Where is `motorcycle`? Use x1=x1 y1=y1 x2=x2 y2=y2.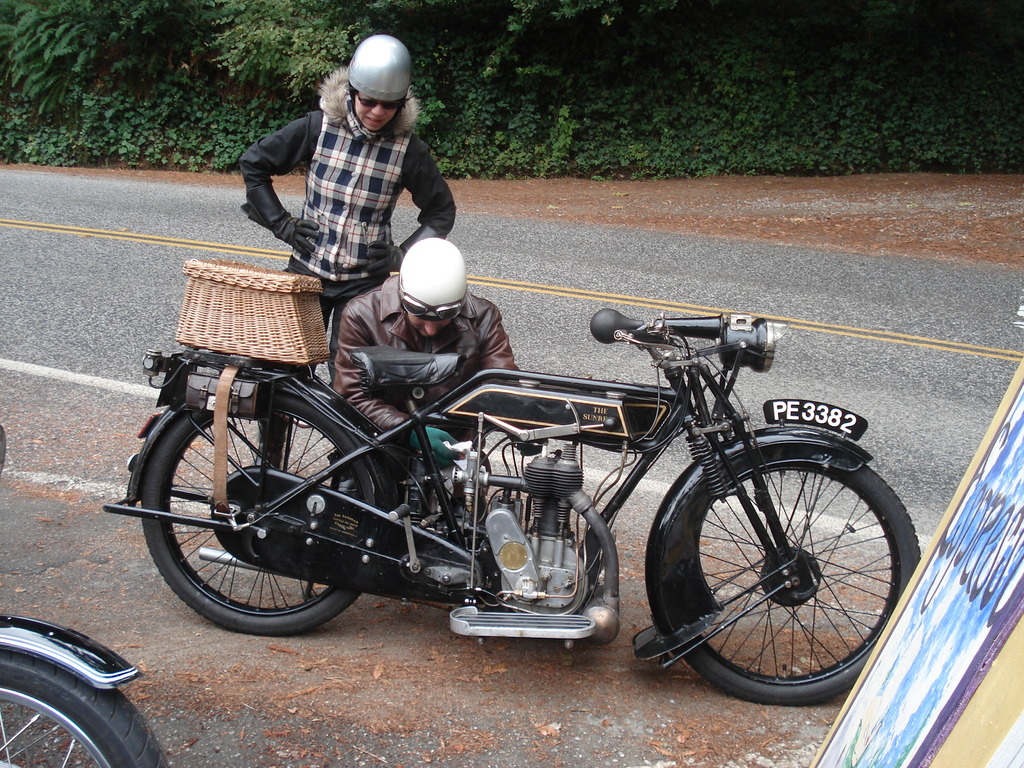
x1=0 y1=425 x2=172 y2=765.
